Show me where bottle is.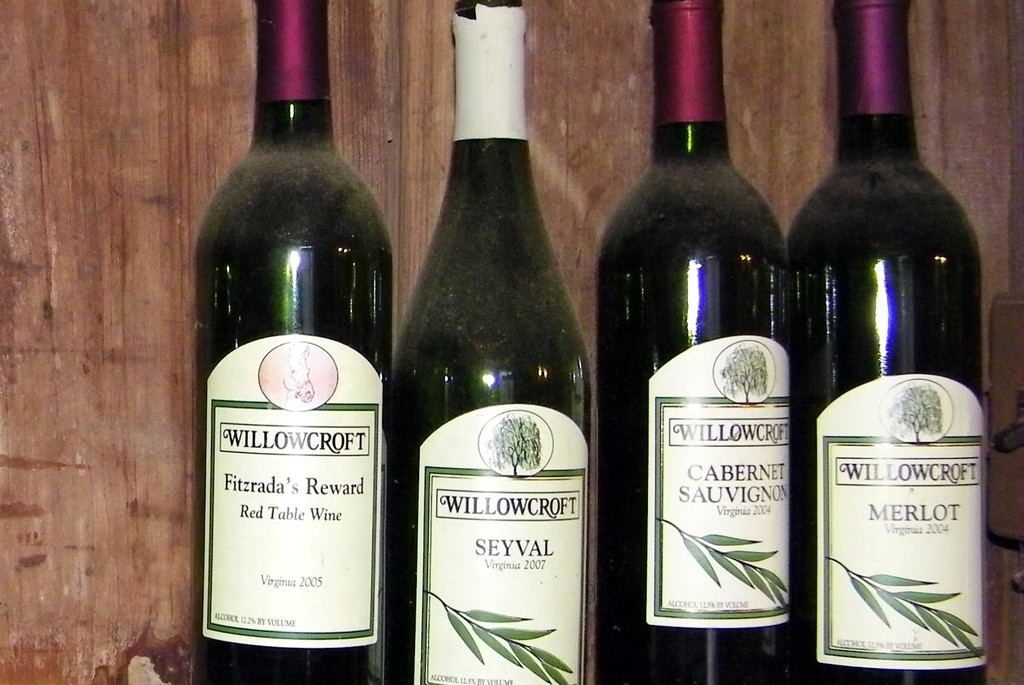
bottle is at Rect(598, 0, 820, 684).
